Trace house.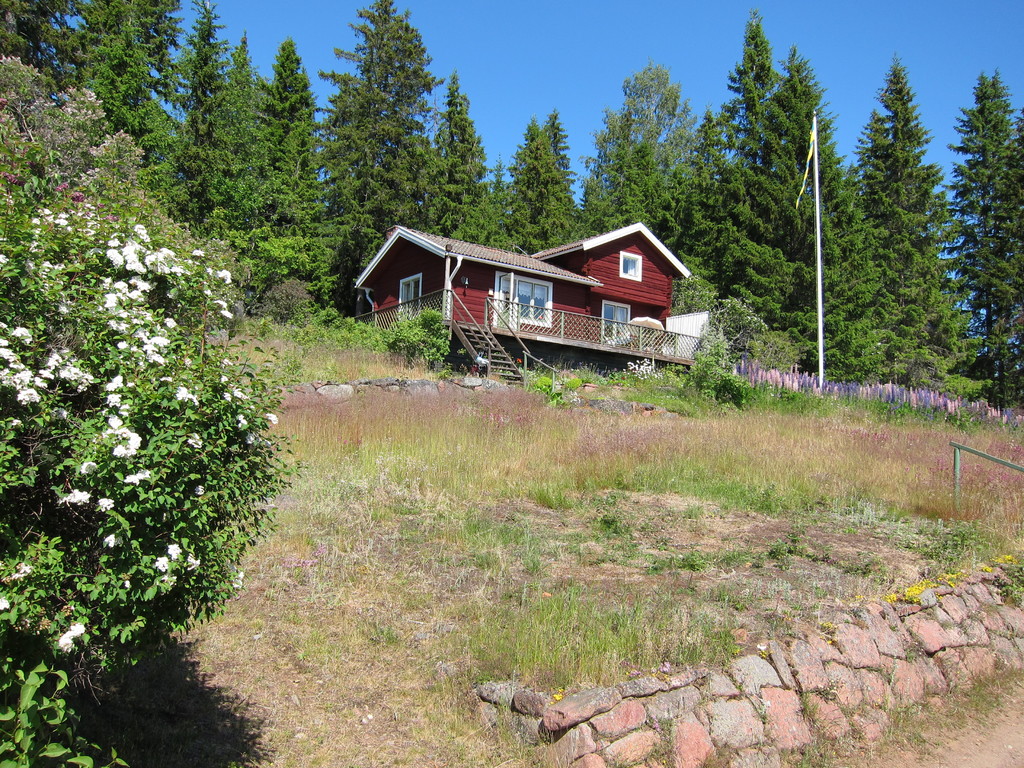
Traced to box=[354, 220, 708, 389].
